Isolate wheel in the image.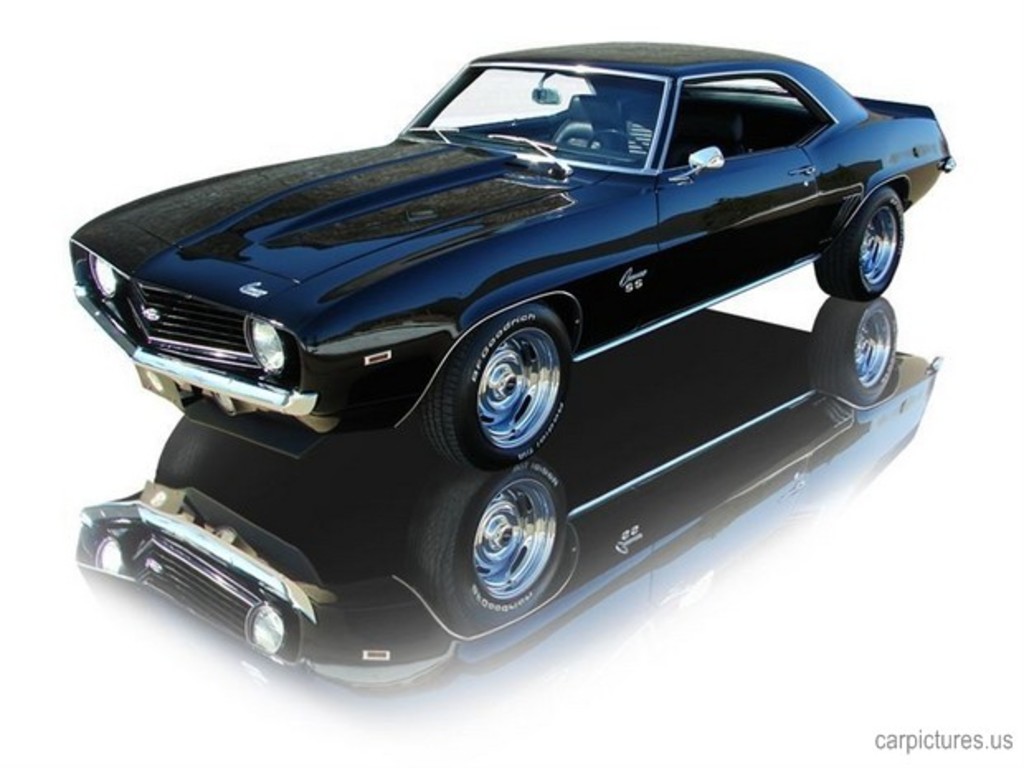
Isolated region: Rect(426, 311, 565, 479).
